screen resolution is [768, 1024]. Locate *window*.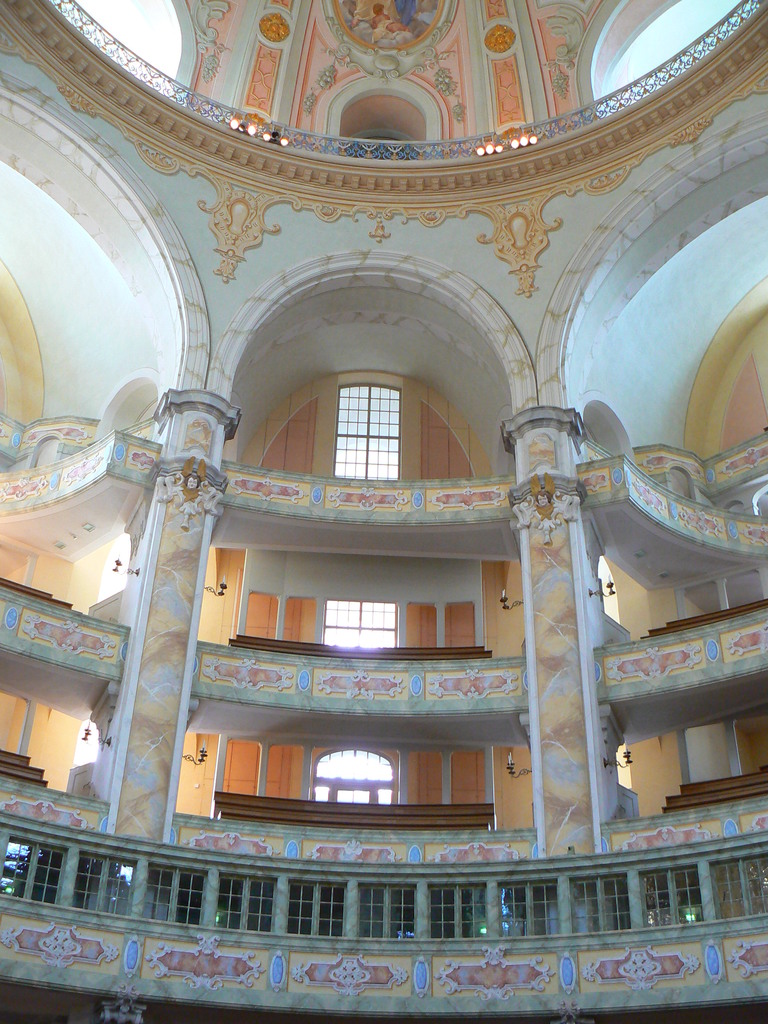
[209, 871, 277, 929].
